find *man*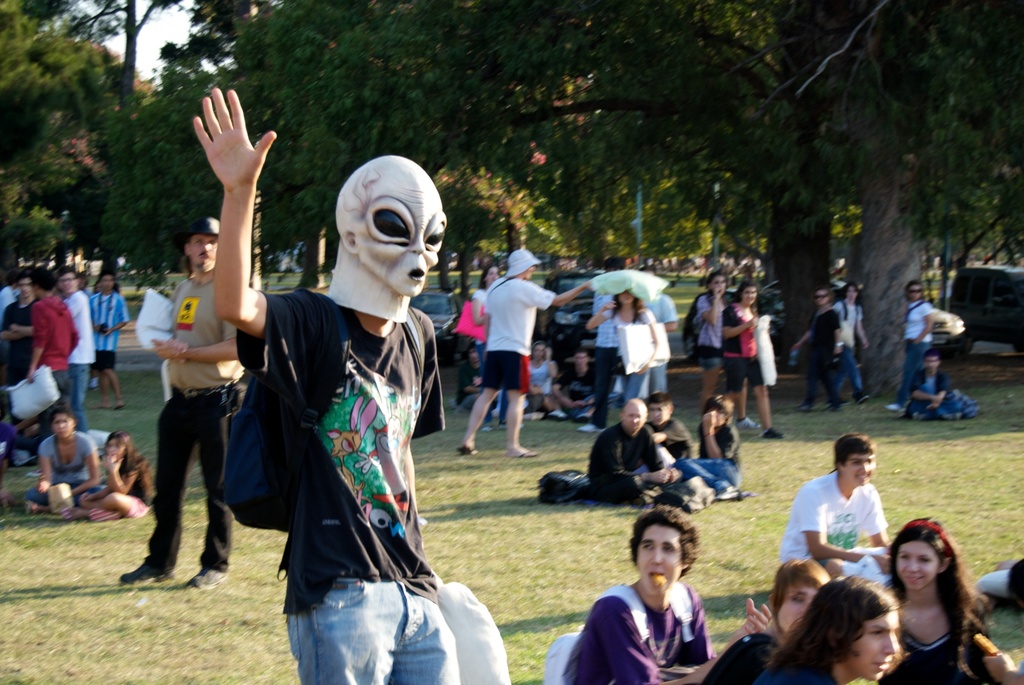
<bbox>836, 280, 870, 401</bbox>
